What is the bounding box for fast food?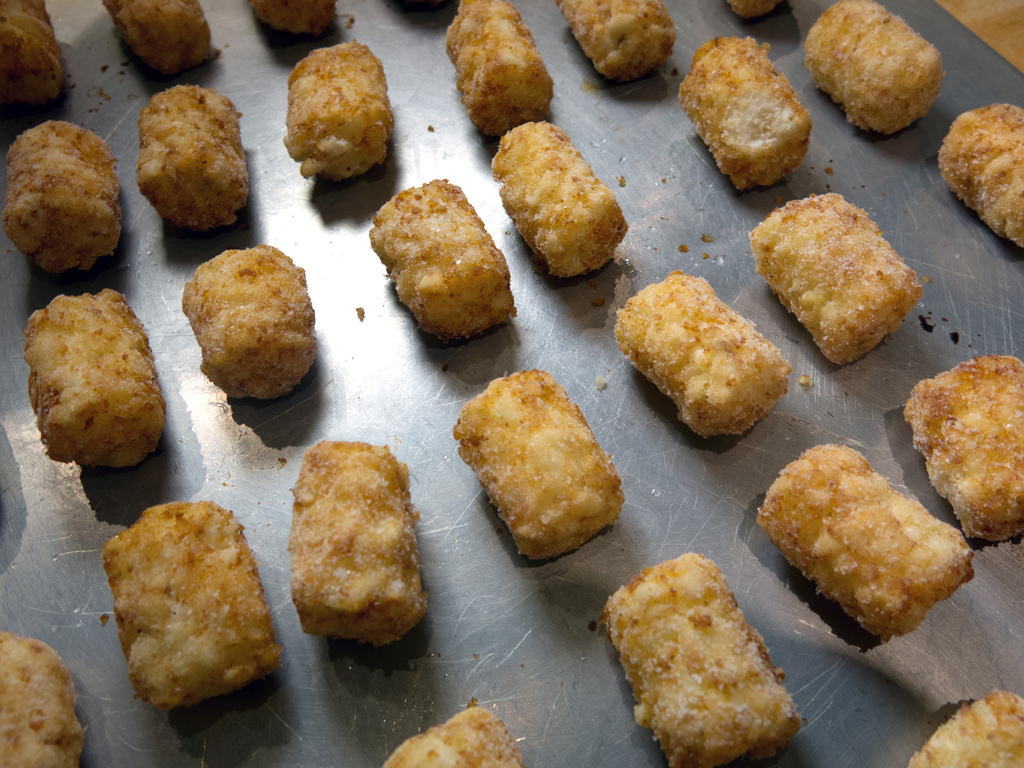
locate(1, 113, 131, 276).
